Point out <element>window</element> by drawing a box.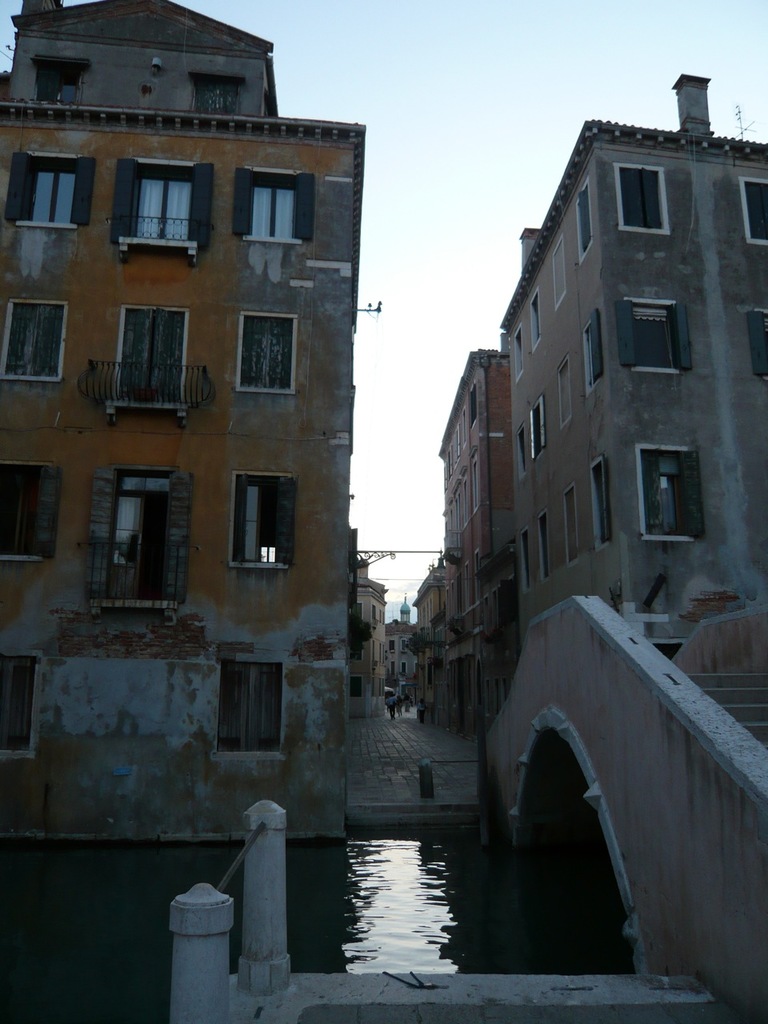
631/446/691/550.
